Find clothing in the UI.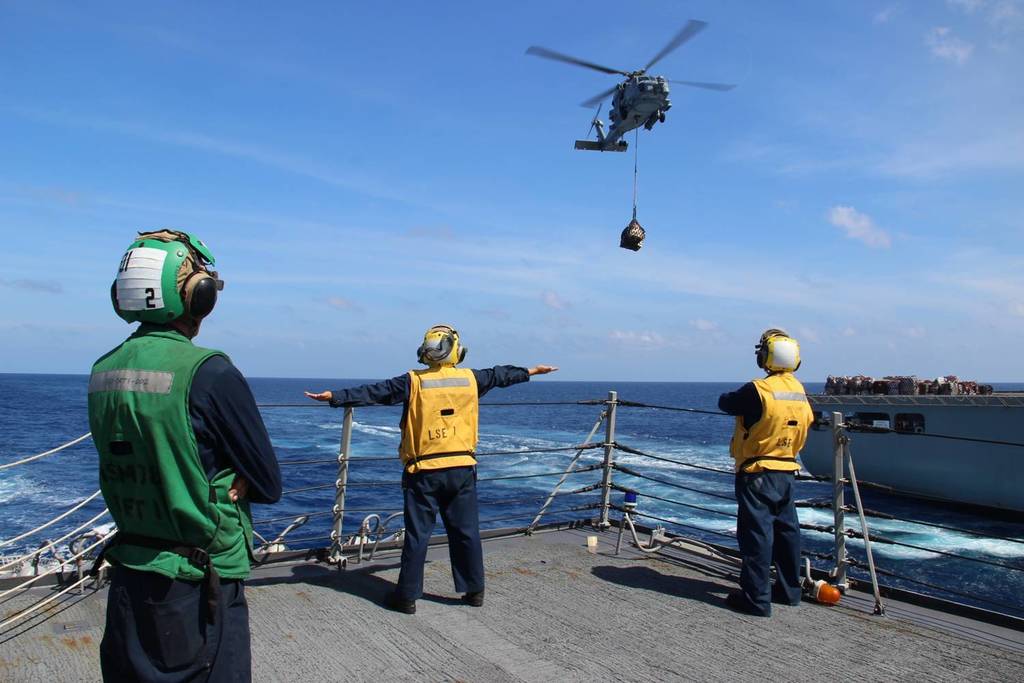
UI element at <box>87,326,284,682</box>.
